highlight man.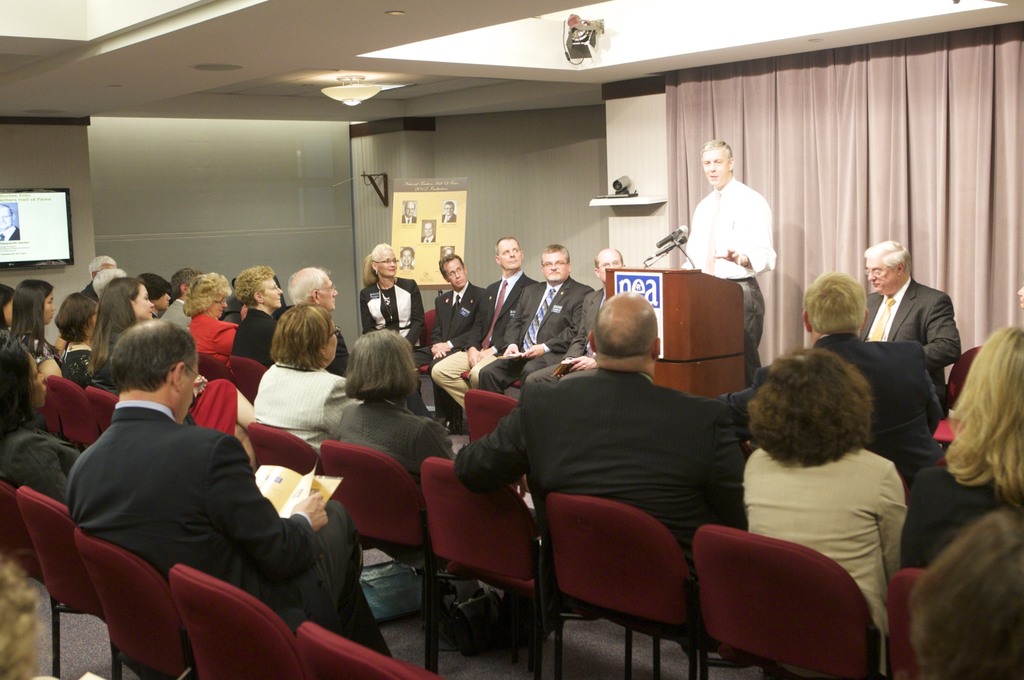
Highlighted region: 0/203/20/245.
